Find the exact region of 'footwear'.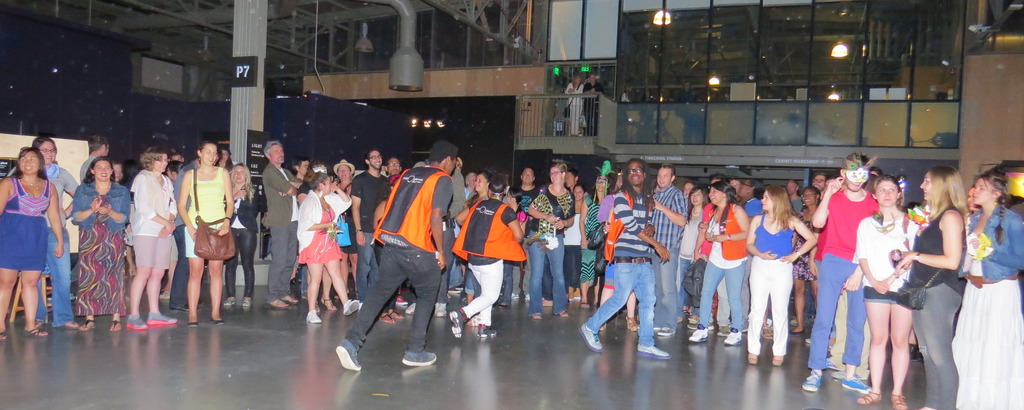
Exact region: pyautogui.locateOnScreen(657, 327, 673, 337).
